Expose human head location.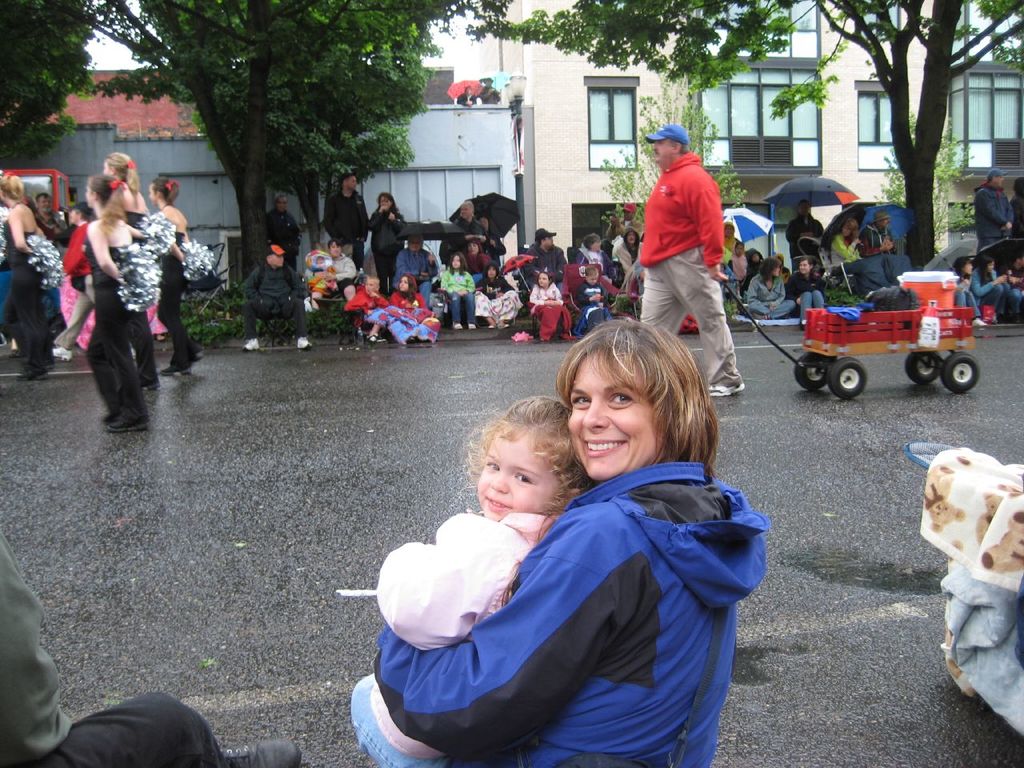
Exposed at region(1009, 257, 1023, 271).
